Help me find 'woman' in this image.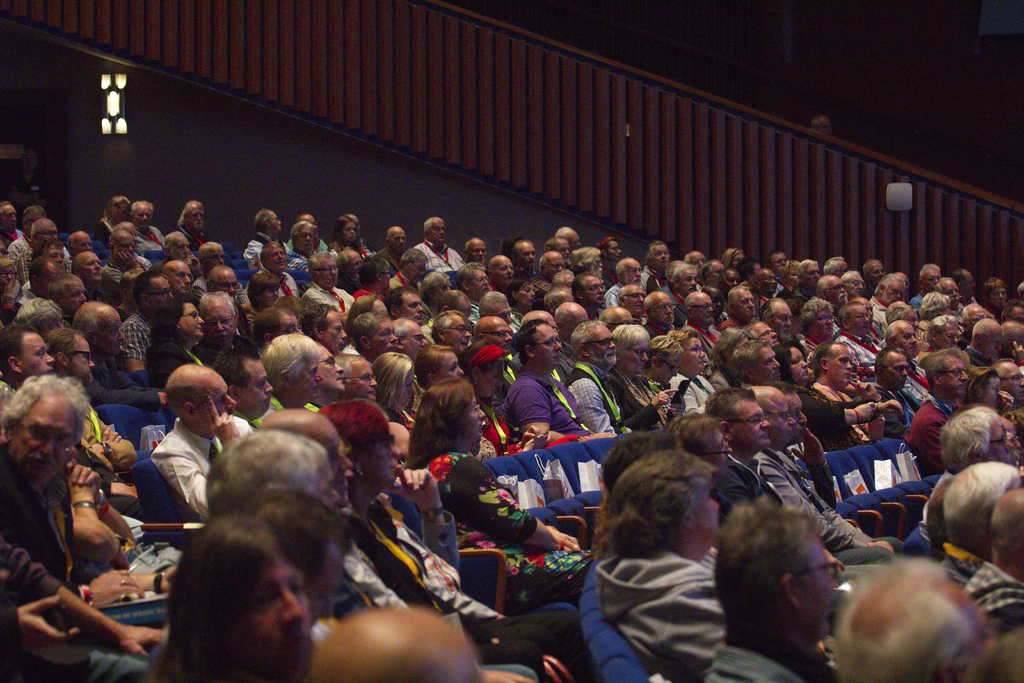
Found it: {"x1": 329, "y1": 220, "x2": 358, "y2": 251}.
